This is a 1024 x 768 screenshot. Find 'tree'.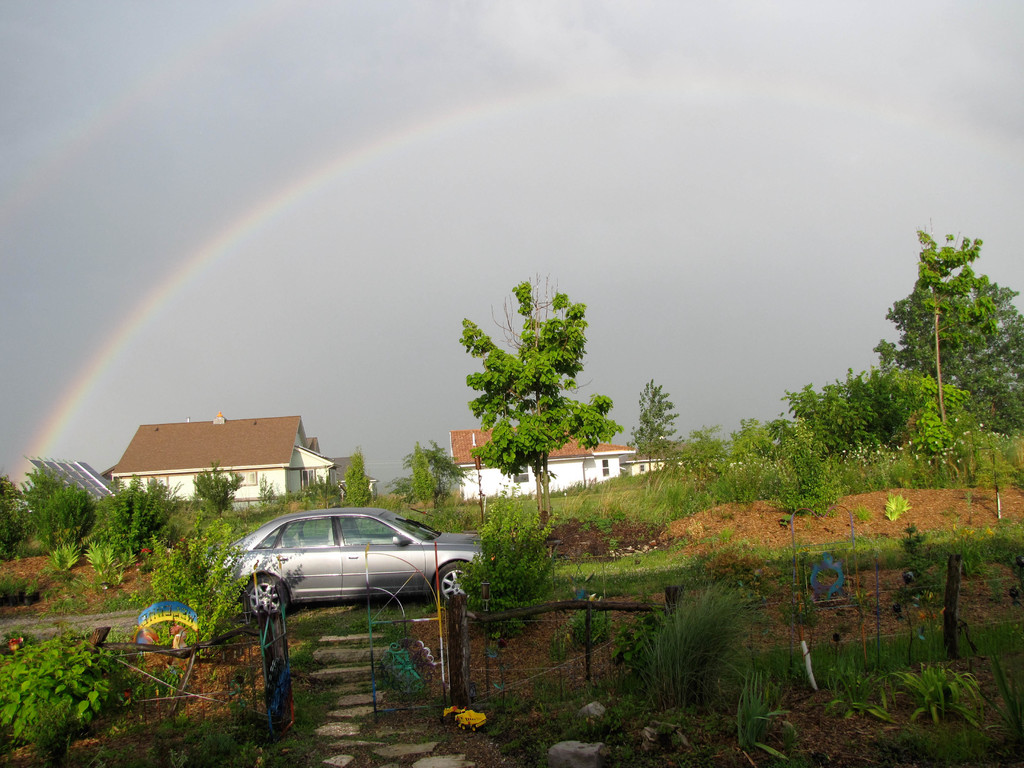
Bounding box: pyautogui.locateOnScreen(188, 463, 248, 516).
